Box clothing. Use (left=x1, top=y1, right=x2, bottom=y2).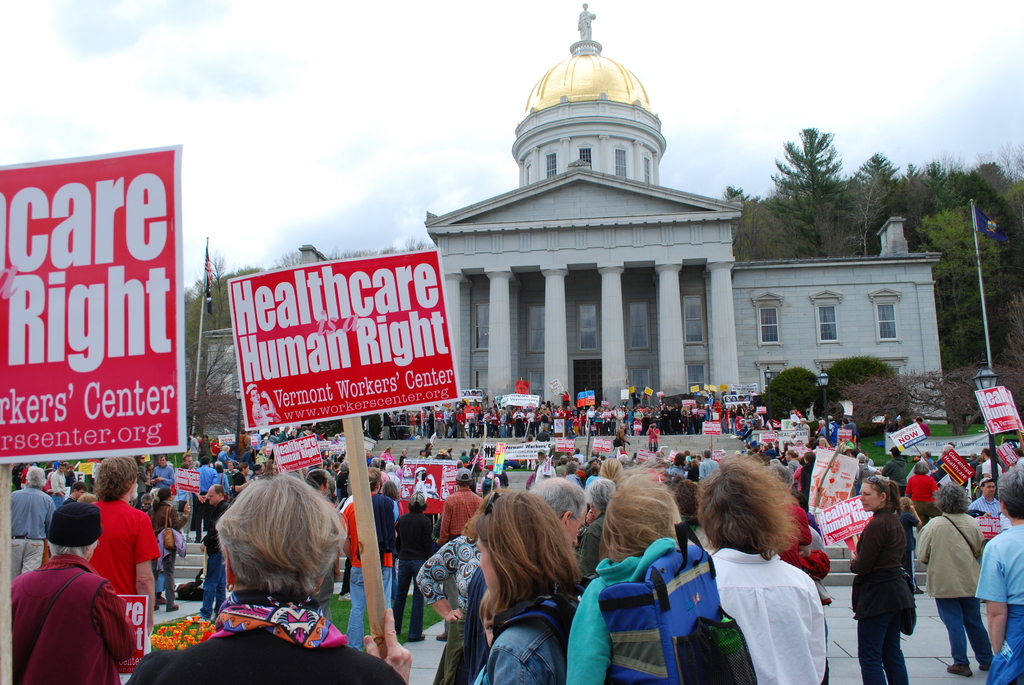
(left=410, top=415, right=420, bottom=437).
